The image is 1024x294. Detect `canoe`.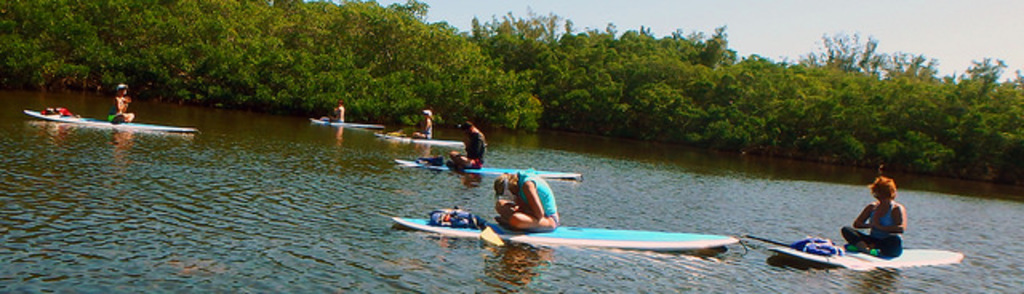
Detection: bbox(392, 160, 584, 182).
